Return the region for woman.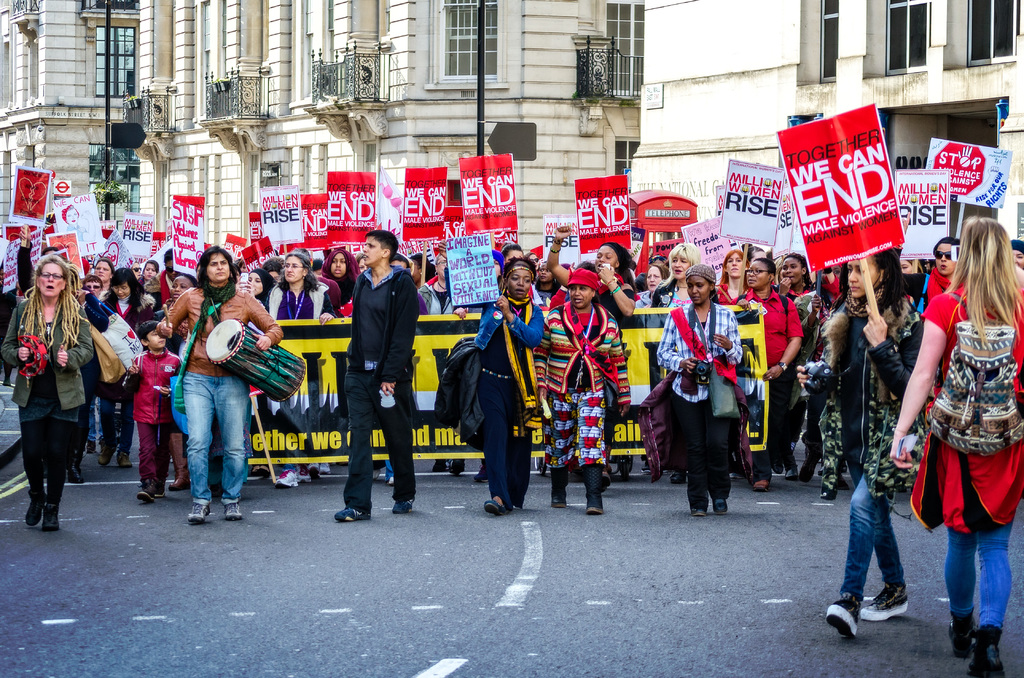
x1=410 y1=252 x2=434 y2=283.
